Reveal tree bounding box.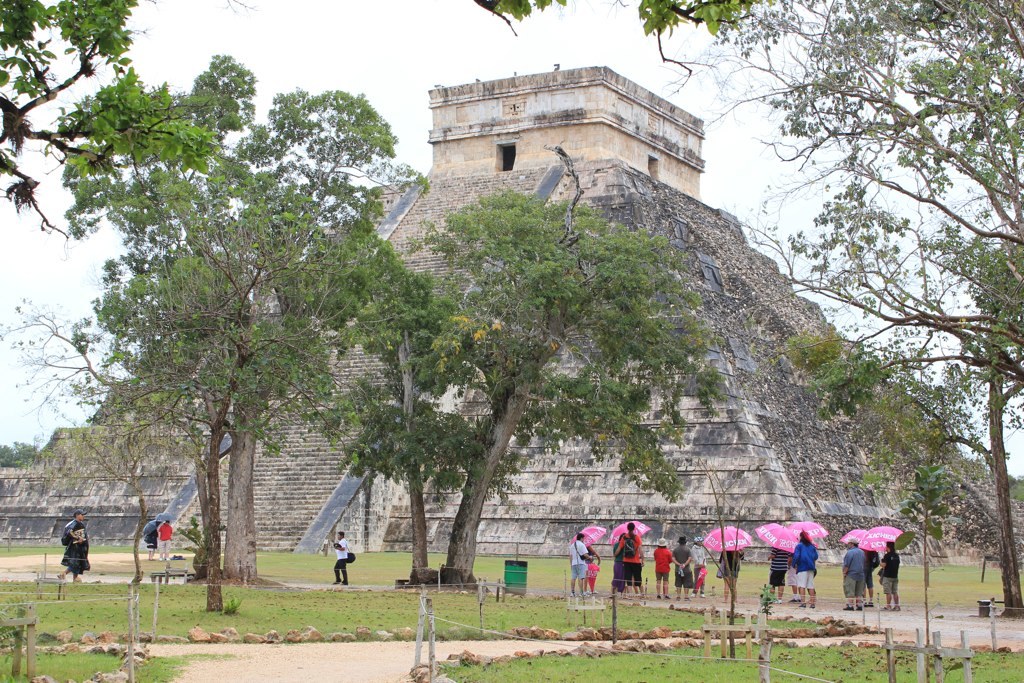
Revealed: select_region(467, 0, 1023, 610).
